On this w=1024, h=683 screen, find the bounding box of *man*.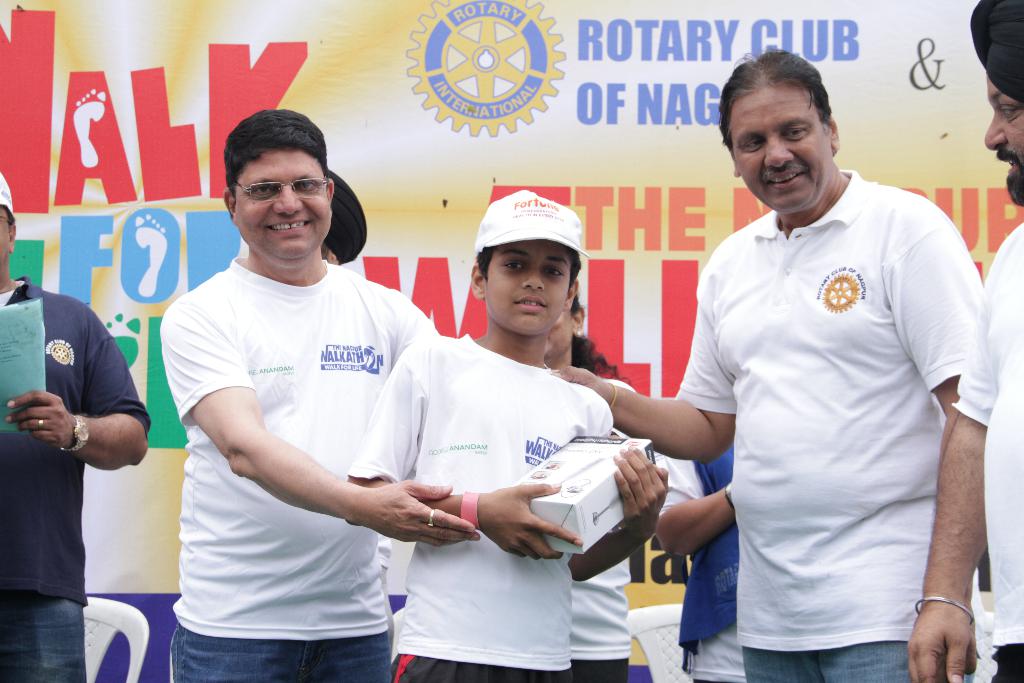
Bounding box: box(316, 165, 399, 656).
